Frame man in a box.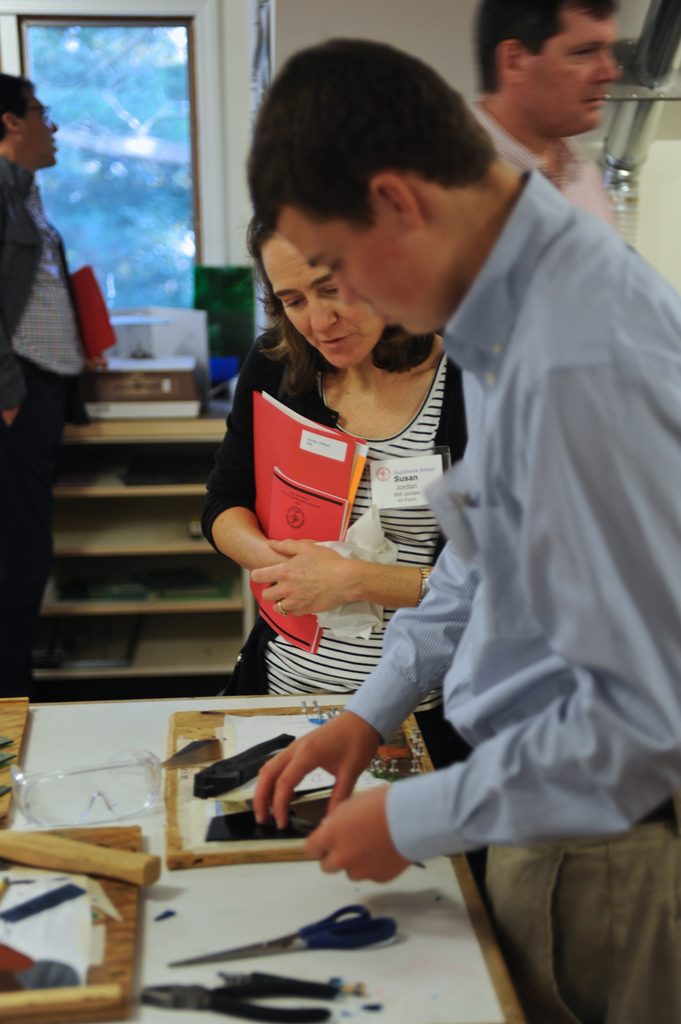
<box>464,10,659,217</box>.
